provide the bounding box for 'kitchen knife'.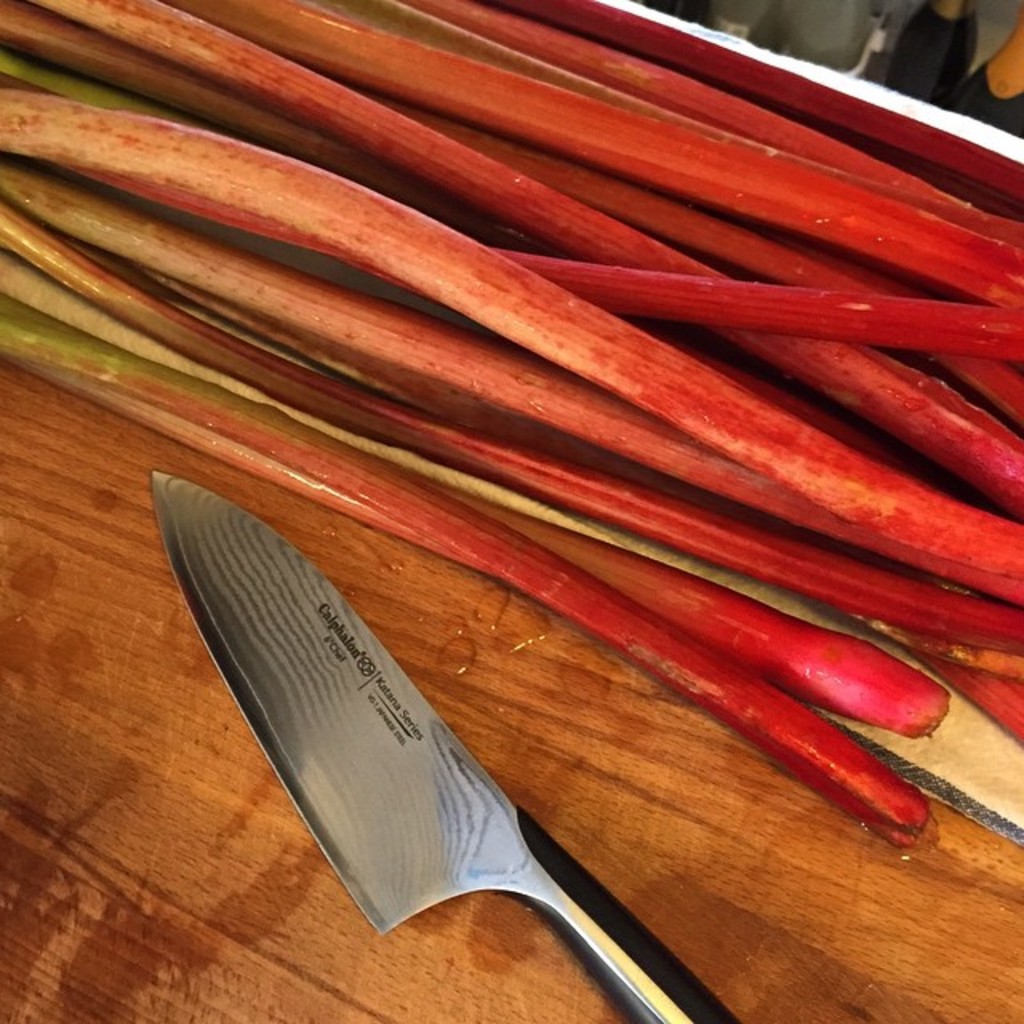
x1=142, y1=462, x2=747, y2=1022.
